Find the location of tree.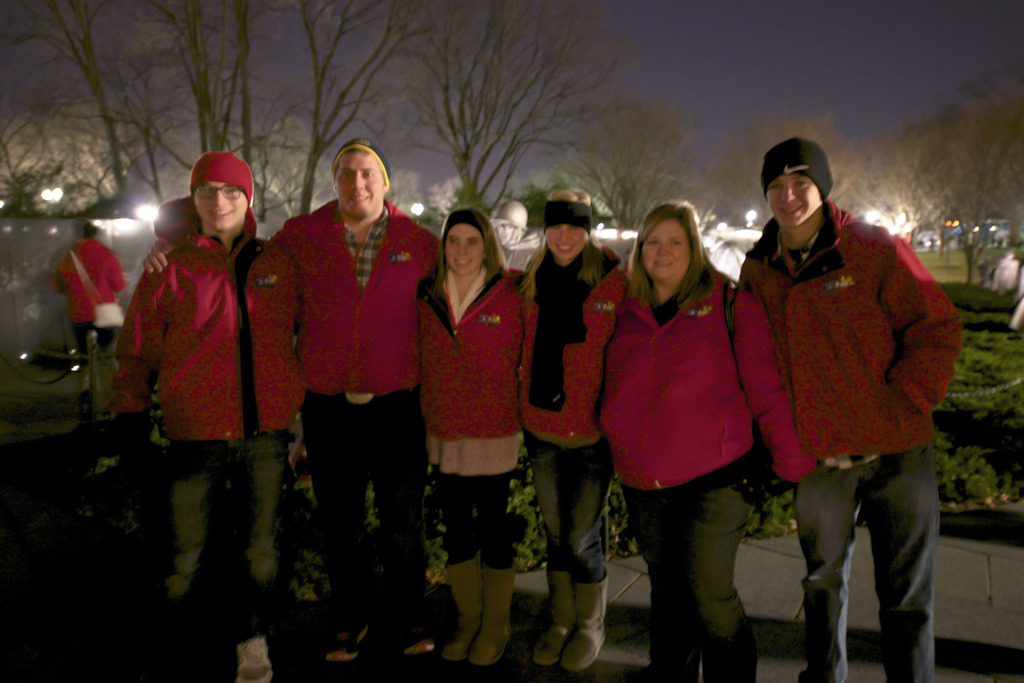
Location: [876,98,1023,294].
